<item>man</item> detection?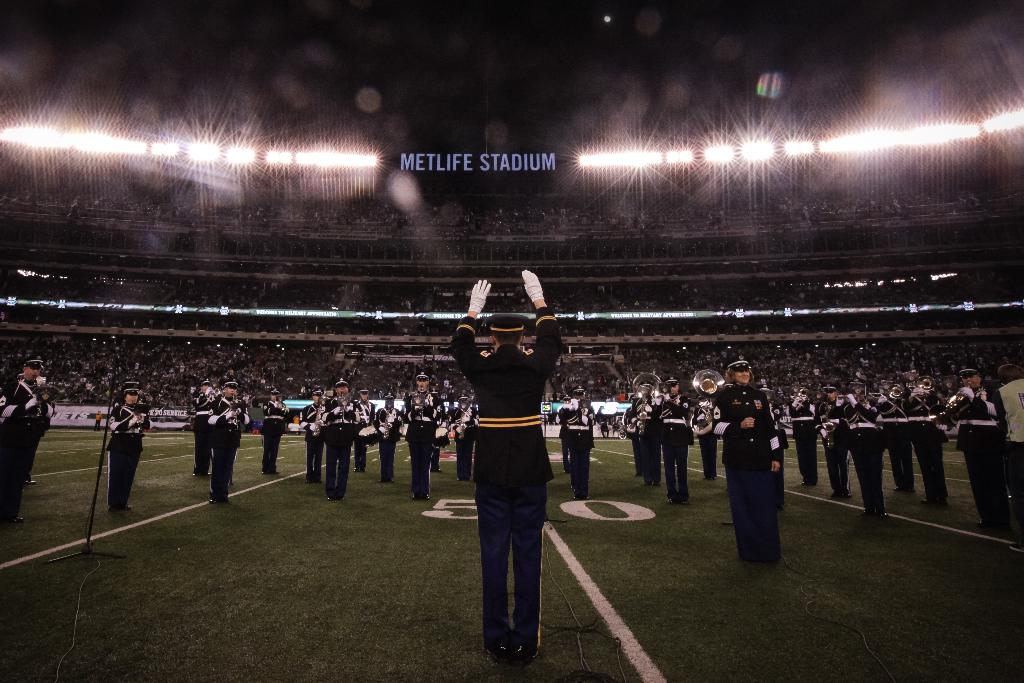
<region>817, 382, 851, 500</region>
